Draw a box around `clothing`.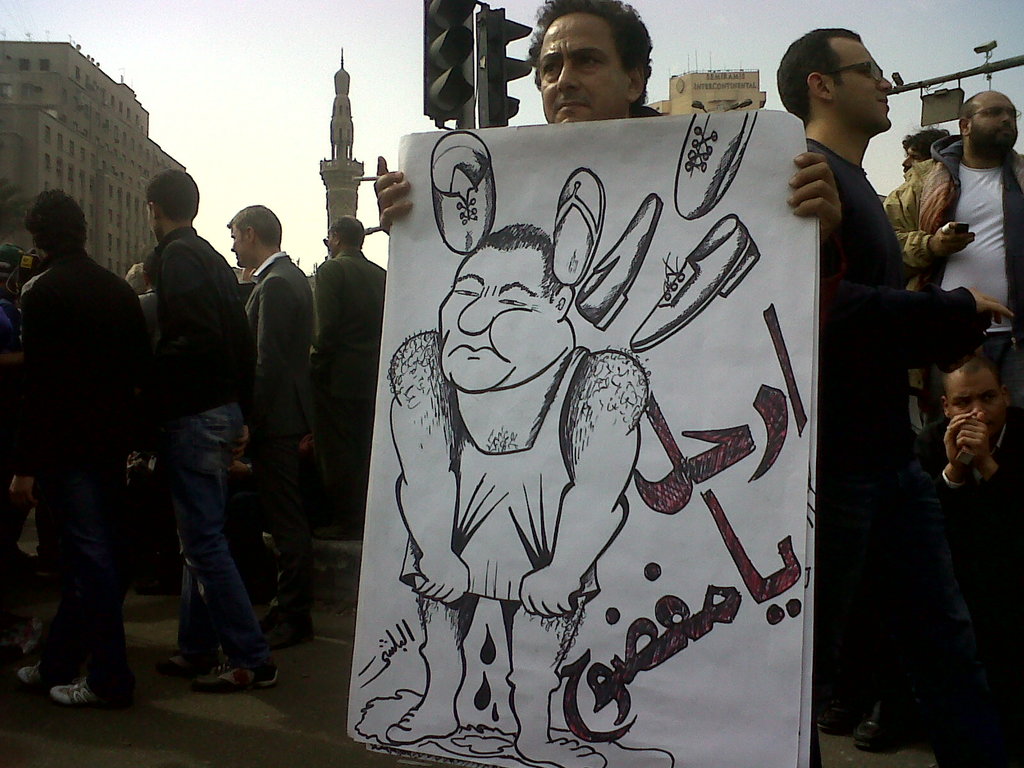
147, 230, 259, 669.
